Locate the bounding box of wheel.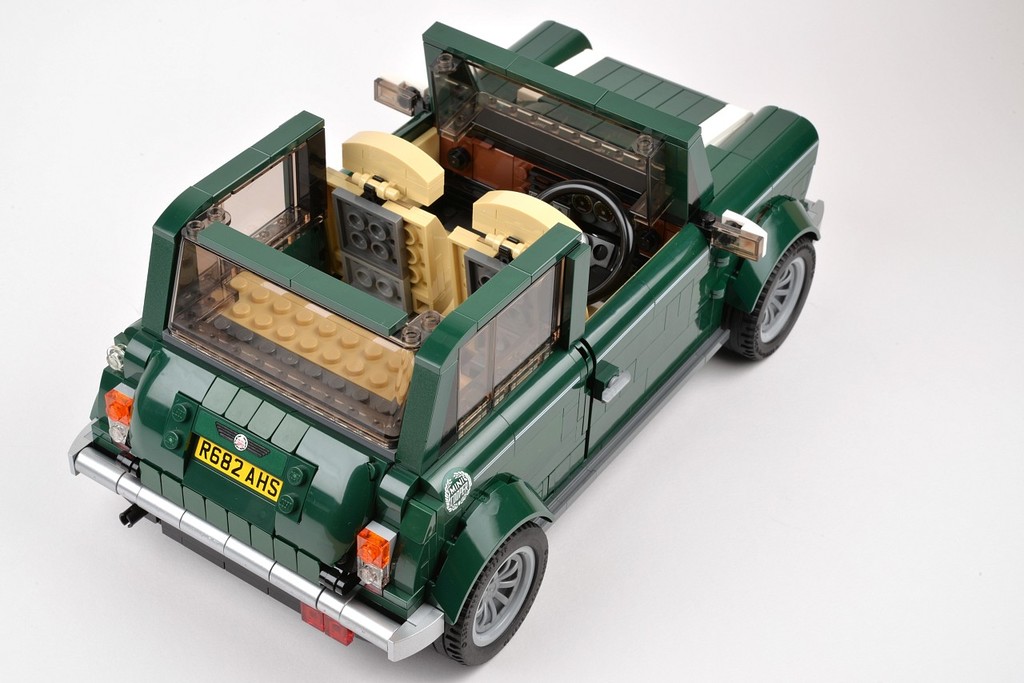
Bounding box: Rect(718, 236, 816, 364).
